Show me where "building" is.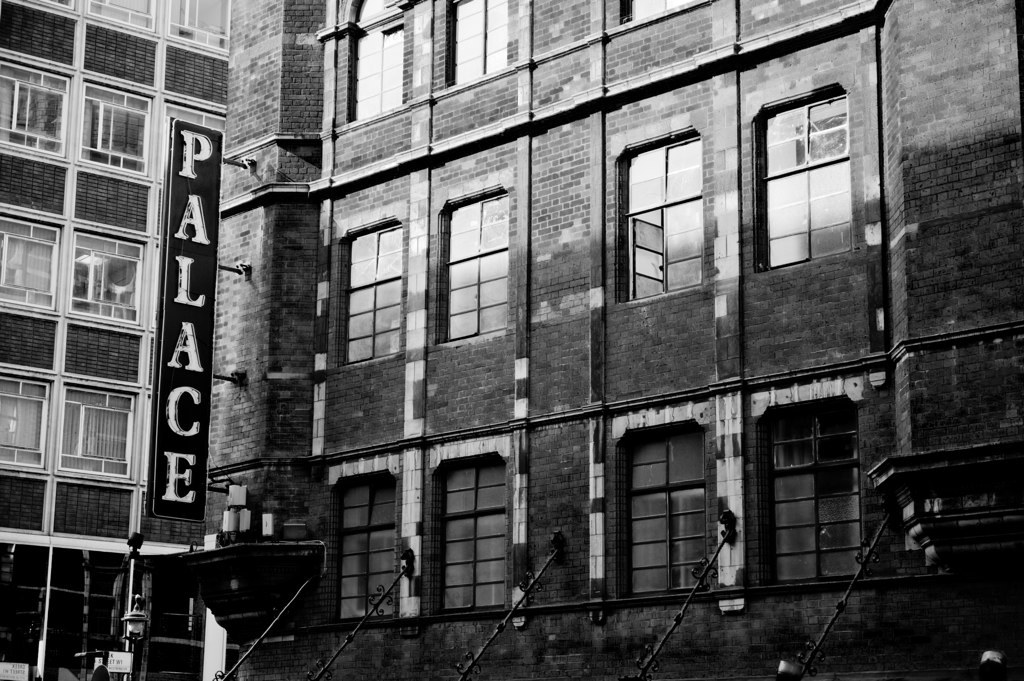
"building" is at left=0, top=0, right=1023, bottom=680.
